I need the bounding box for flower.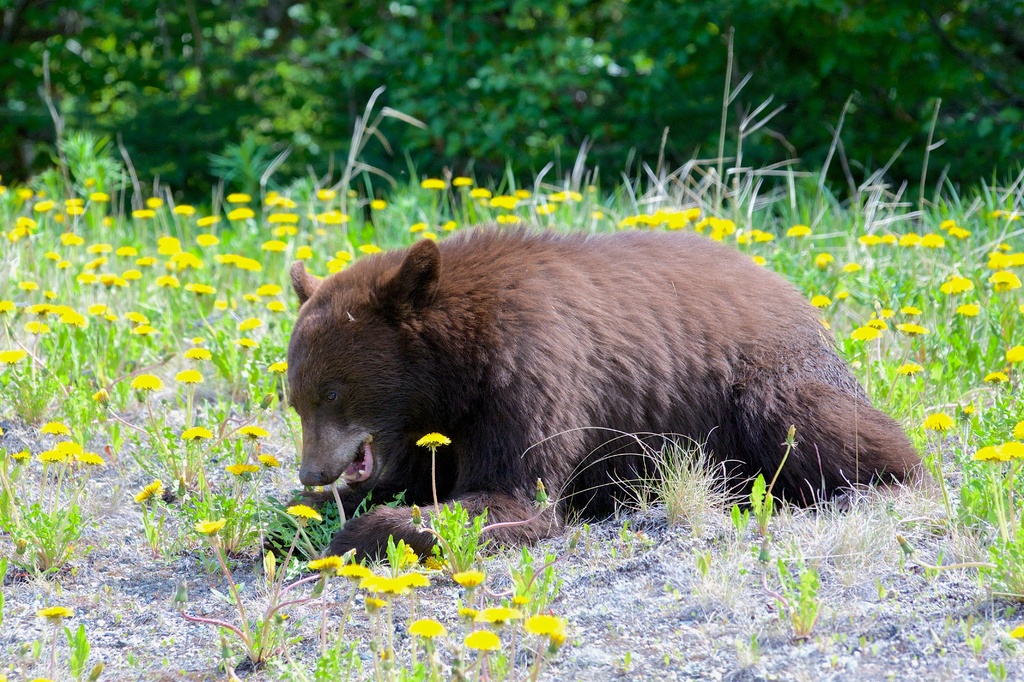
Here it is: [left=43, top=421, right=68, bottom=434].
